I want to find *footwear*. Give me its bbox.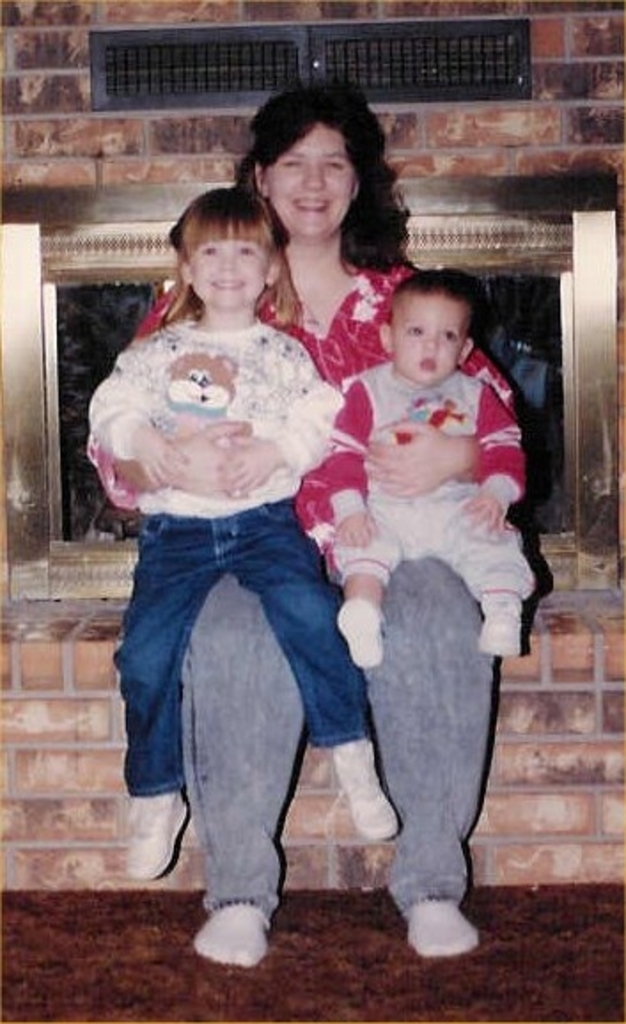
(x1=129, y1=792, x2=188, y2=884).
